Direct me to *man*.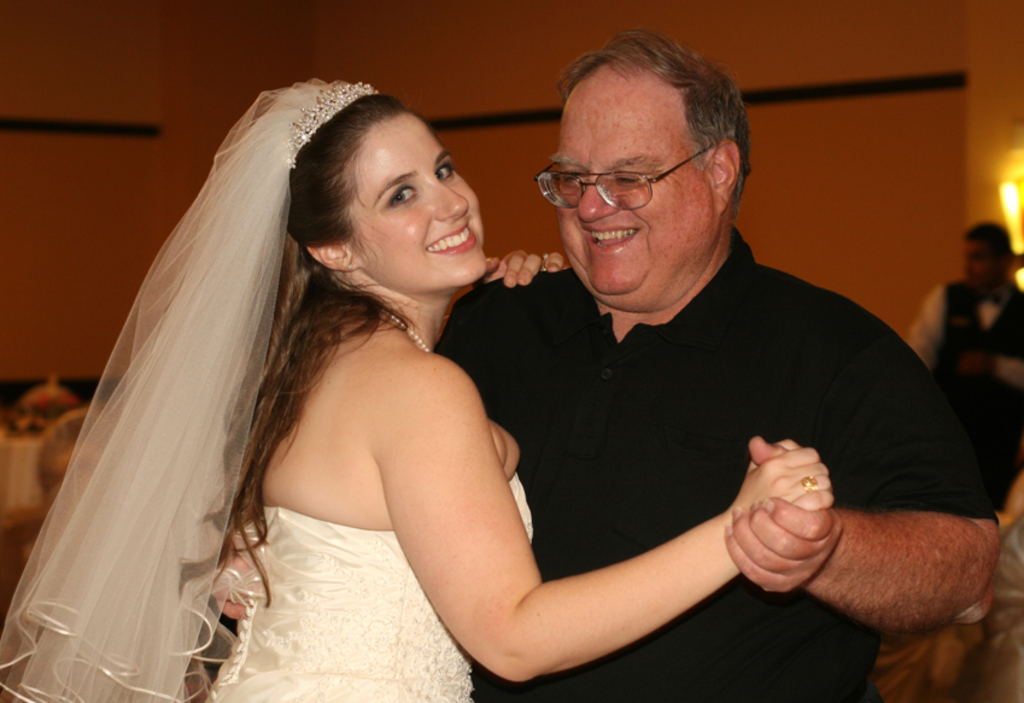
Direction: Rect(903, 222, 1022, 456).
